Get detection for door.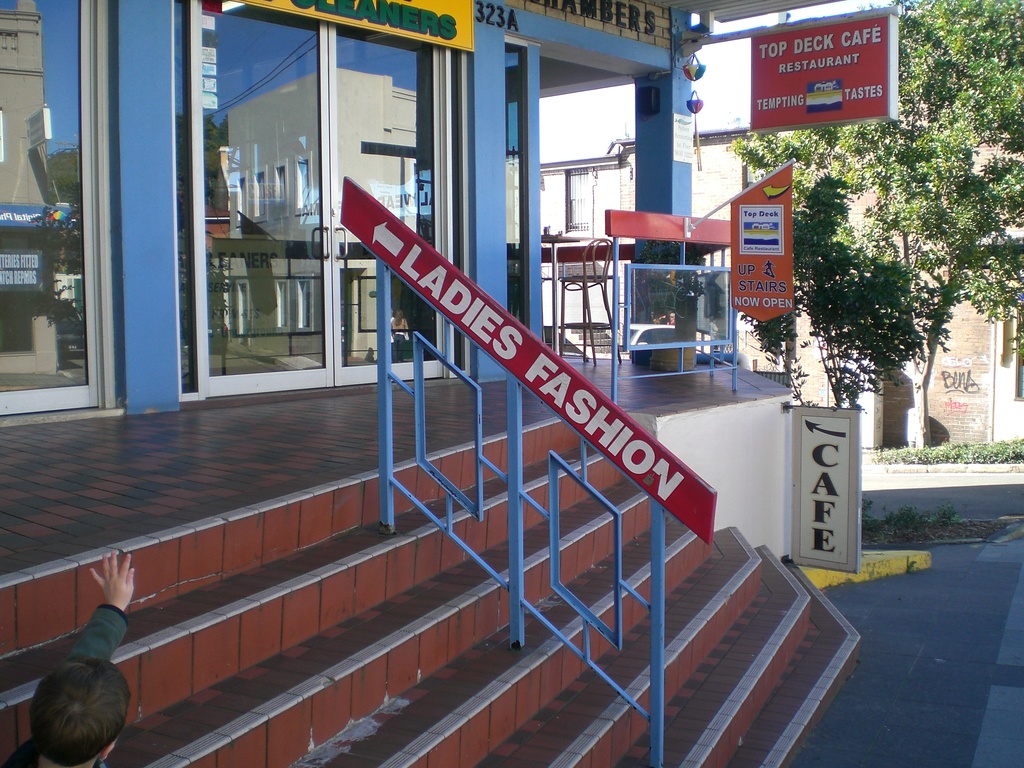
Detection: bbox=[175, 23, 453, 448].
